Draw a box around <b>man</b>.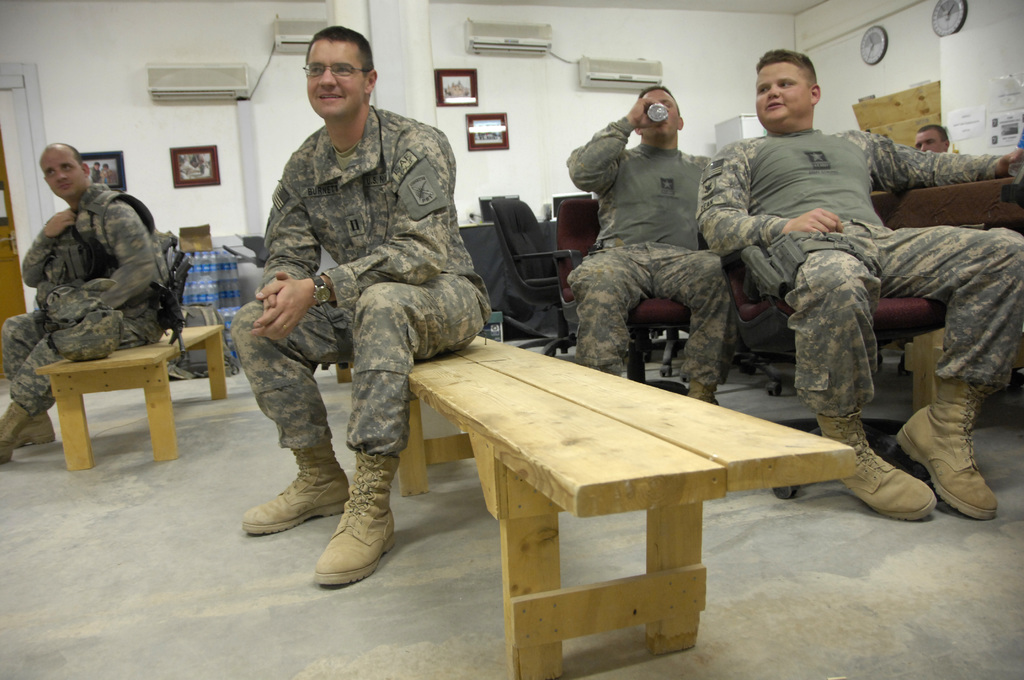
{"left": 563, "top": 89, "right": 732, "bottom": 412}.
